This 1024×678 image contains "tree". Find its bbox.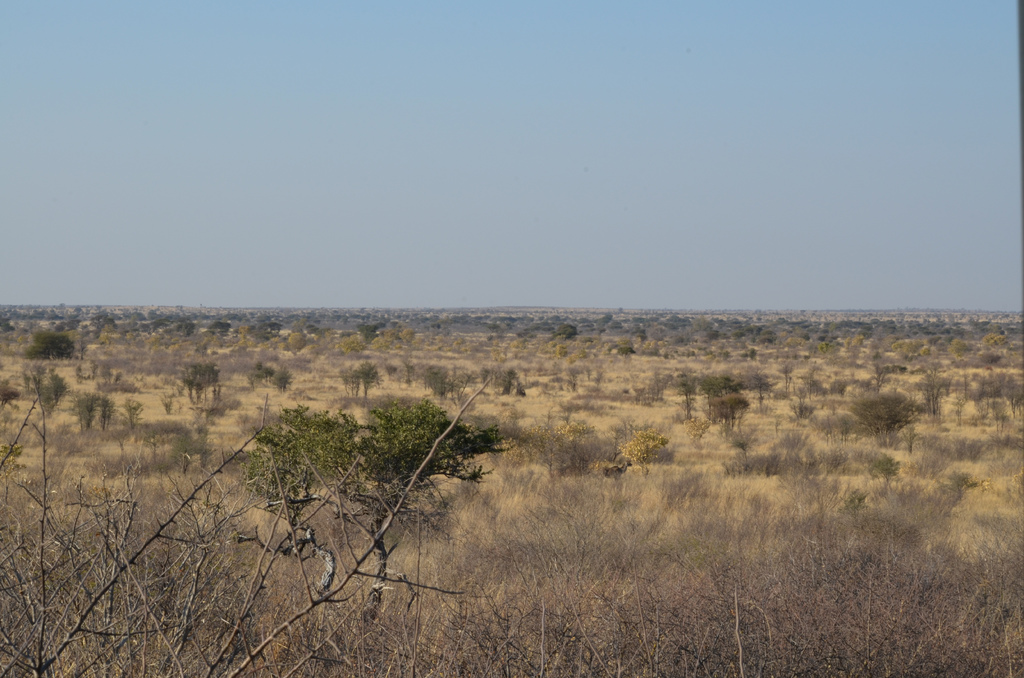
rect(683, 416, 716, 448).
